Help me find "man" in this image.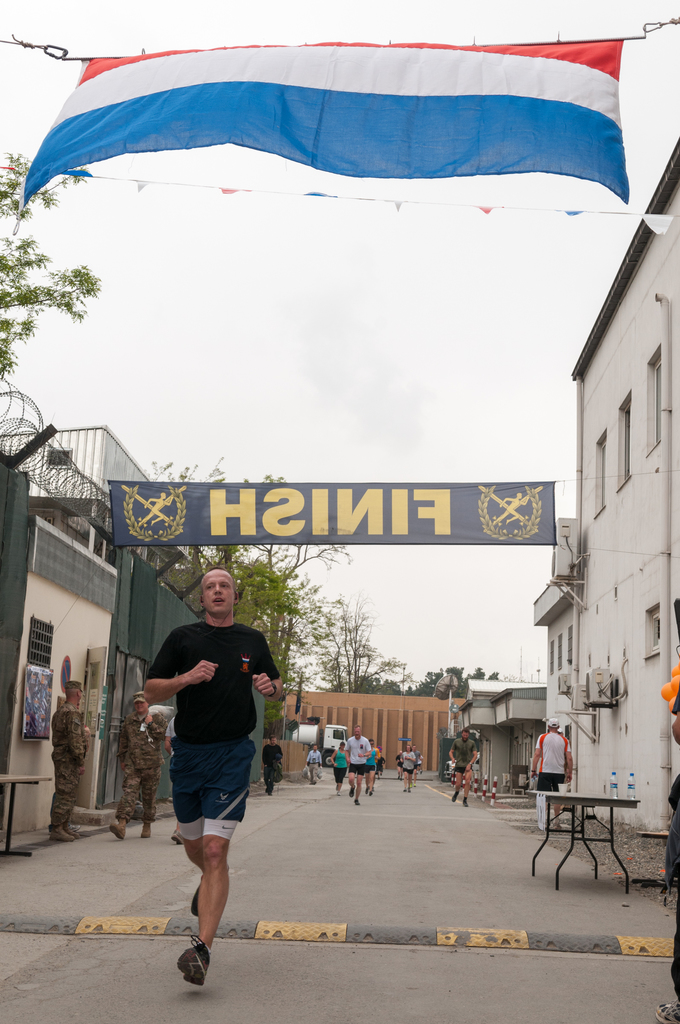
Found it: [409,742,425,785].
